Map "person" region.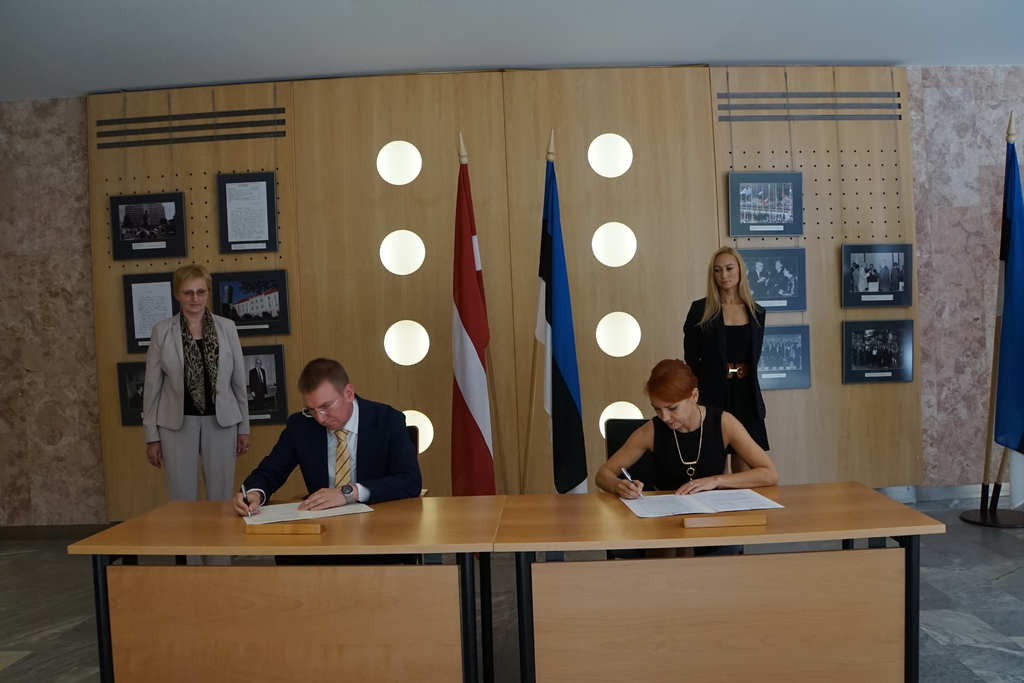
Mapped to box(598, 352, 779, 497).
